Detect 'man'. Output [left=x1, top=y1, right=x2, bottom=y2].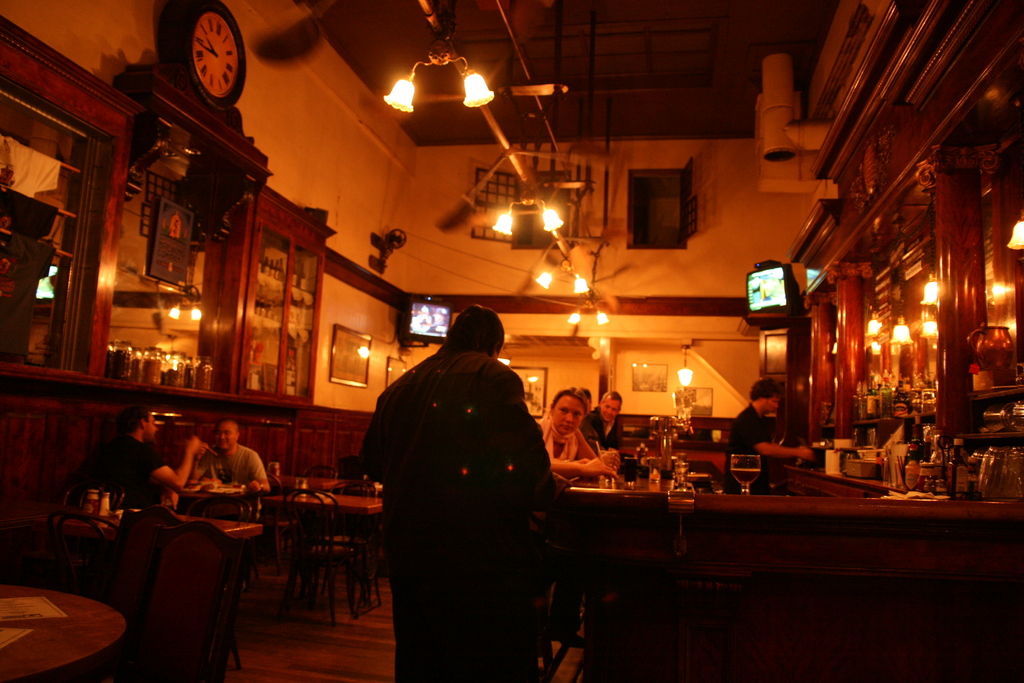
[left=347, top=278, right=571, bottom=682].
